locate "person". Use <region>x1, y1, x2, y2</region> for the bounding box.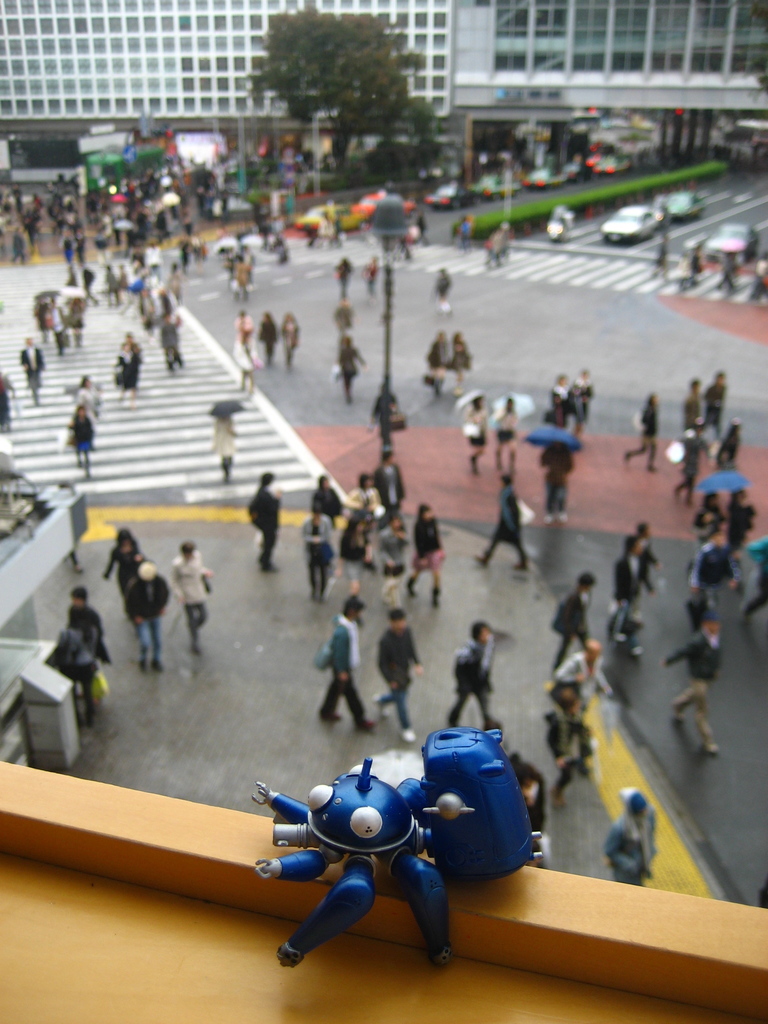
<region>560, 645, 604, 729</region>.
